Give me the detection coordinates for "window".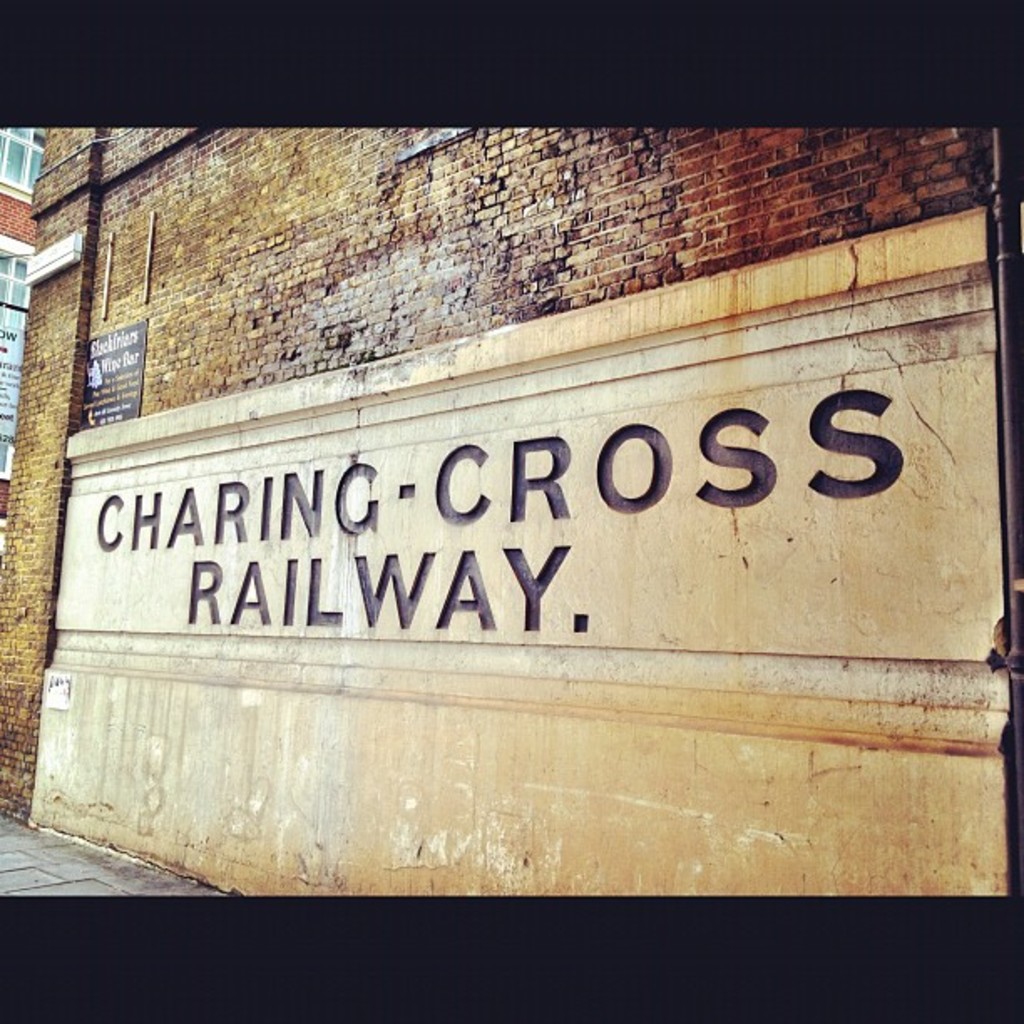
(left=0, top=251, right=28, bottom=303).
